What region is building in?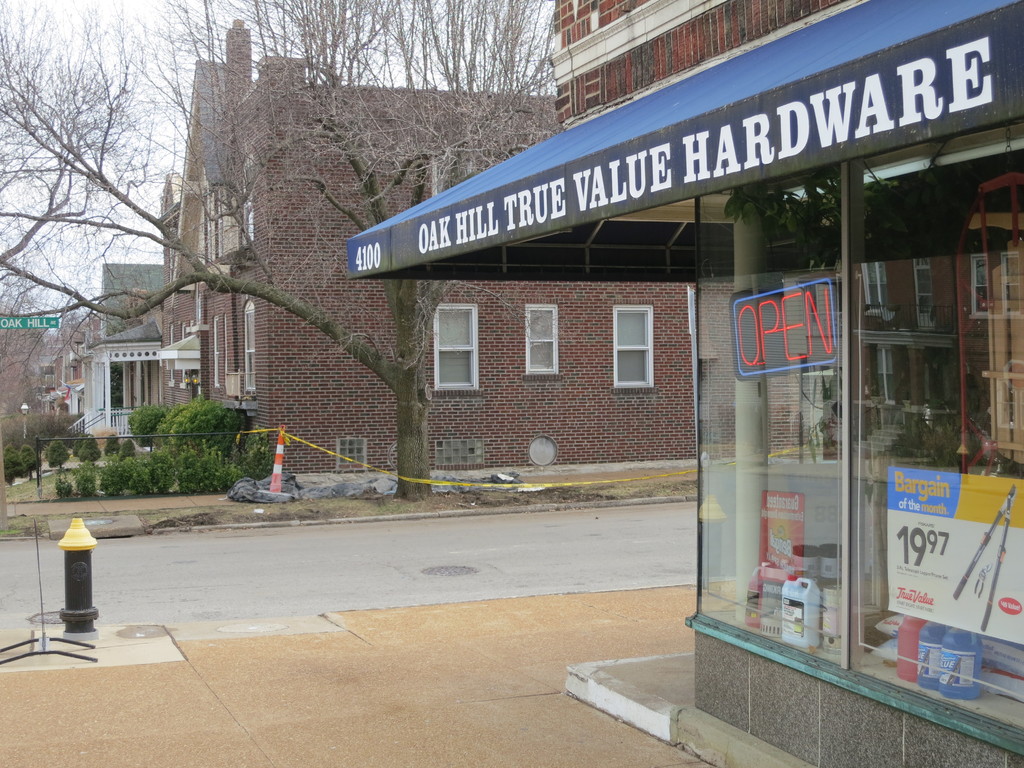
Rect(347, 0, 1023, 767).
